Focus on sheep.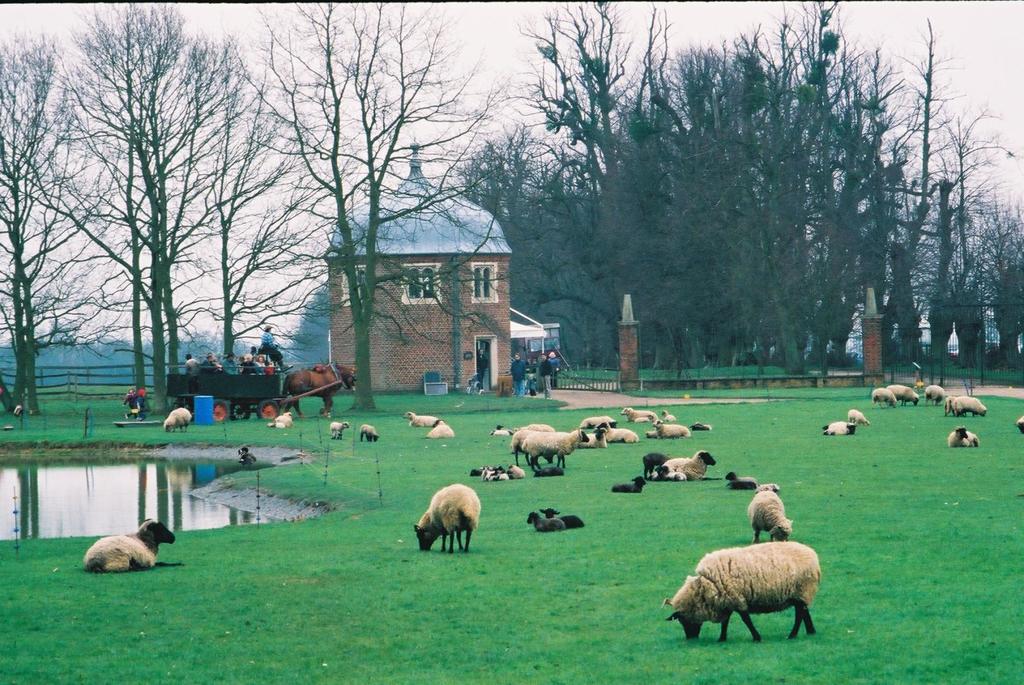
Focused at bbox(662, 539, 823, 644).
